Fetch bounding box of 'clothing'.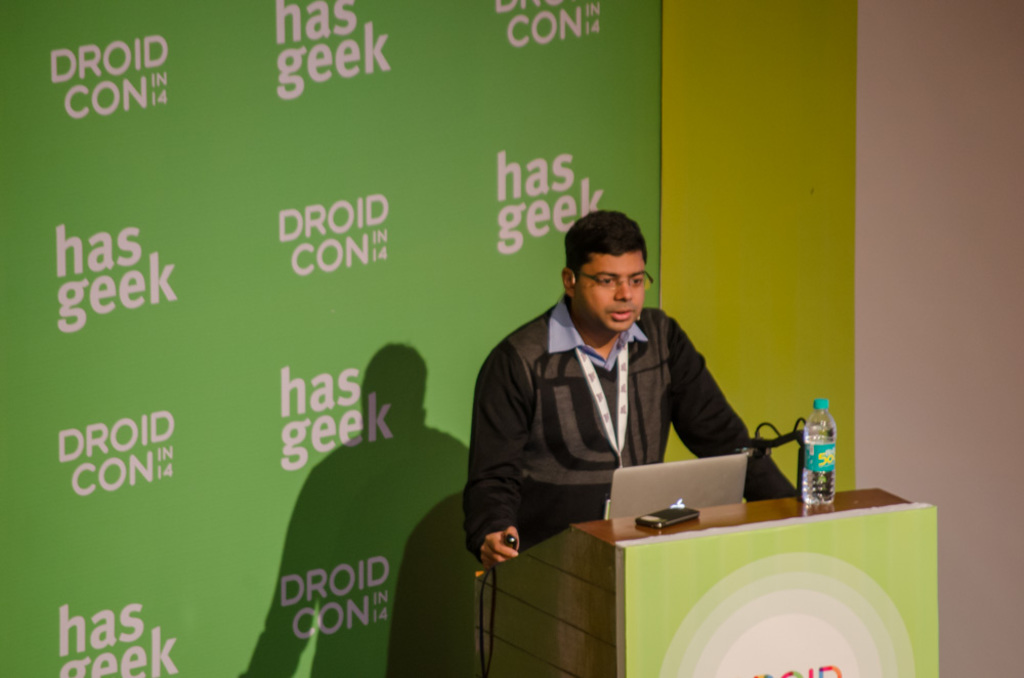
Bbox: bbox=[470, 256, 780, 564].
